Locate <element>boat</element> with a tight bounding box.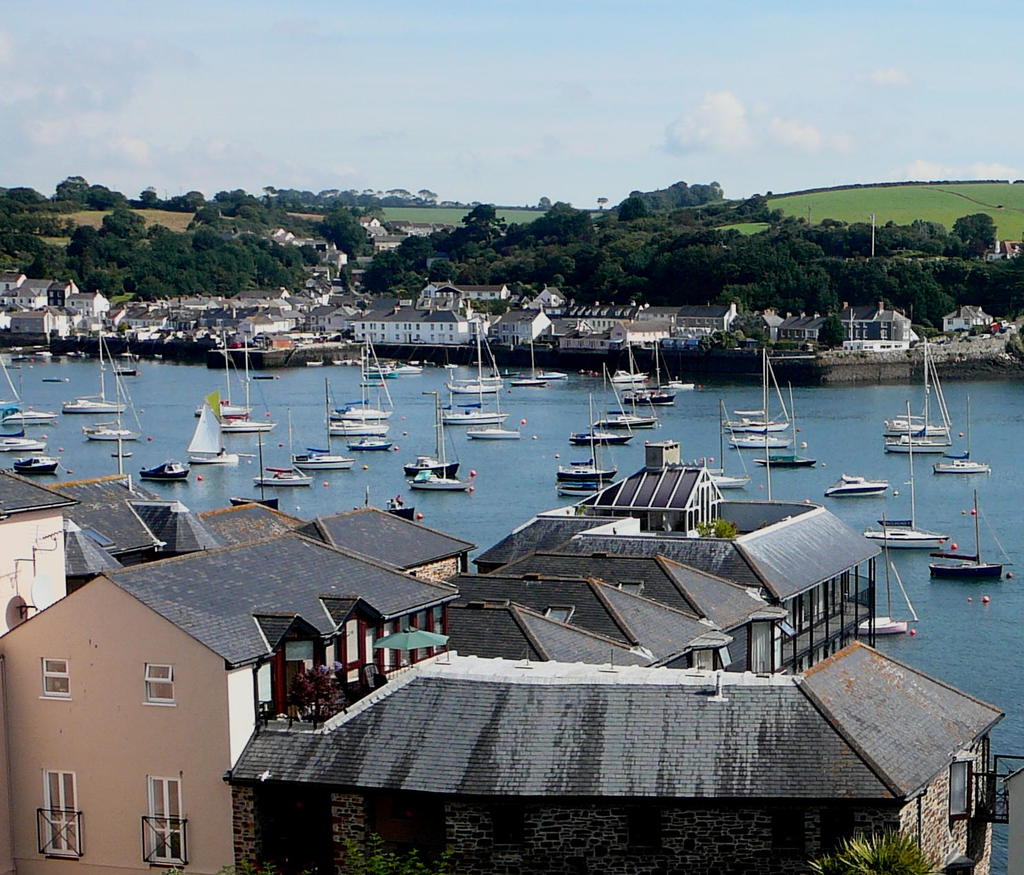
(331,395,386,422).
